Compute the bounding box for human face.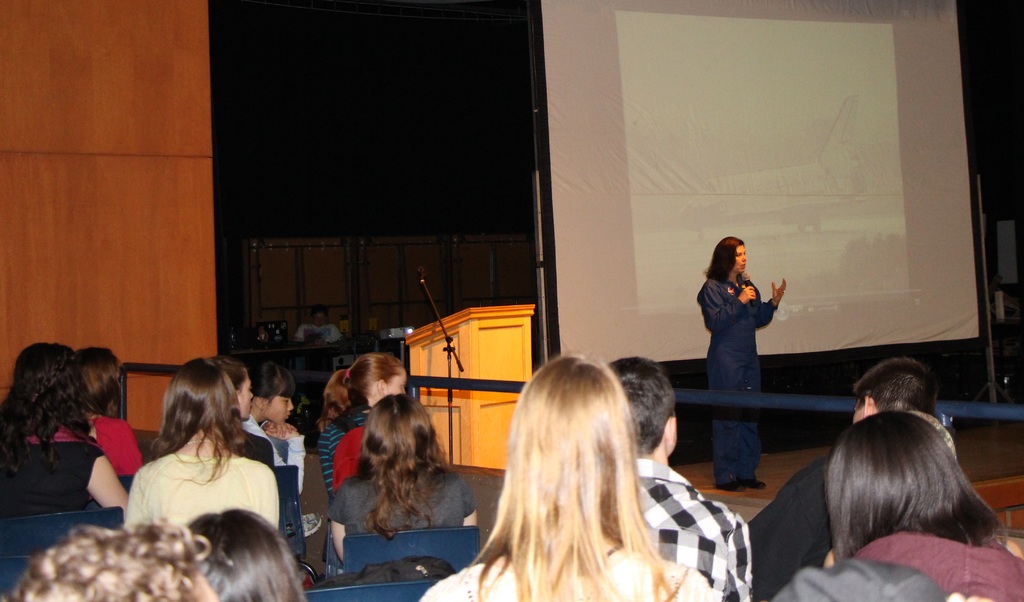
region(732, 245, 748, 274).
